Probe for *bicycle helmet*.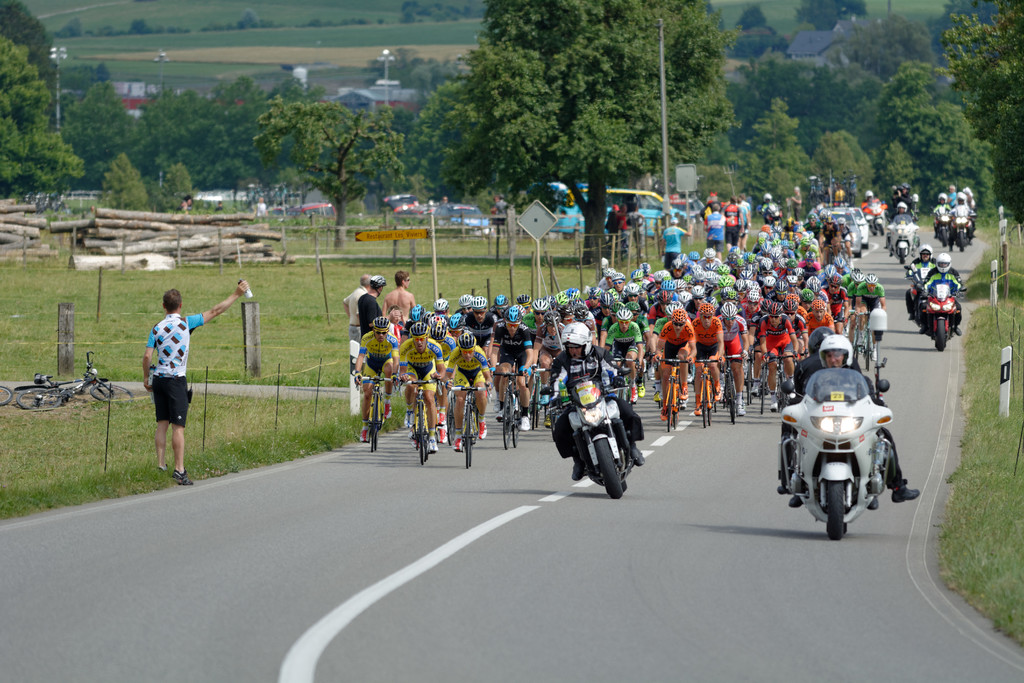
Probe result: Rect(706, 247, 796, 302).
